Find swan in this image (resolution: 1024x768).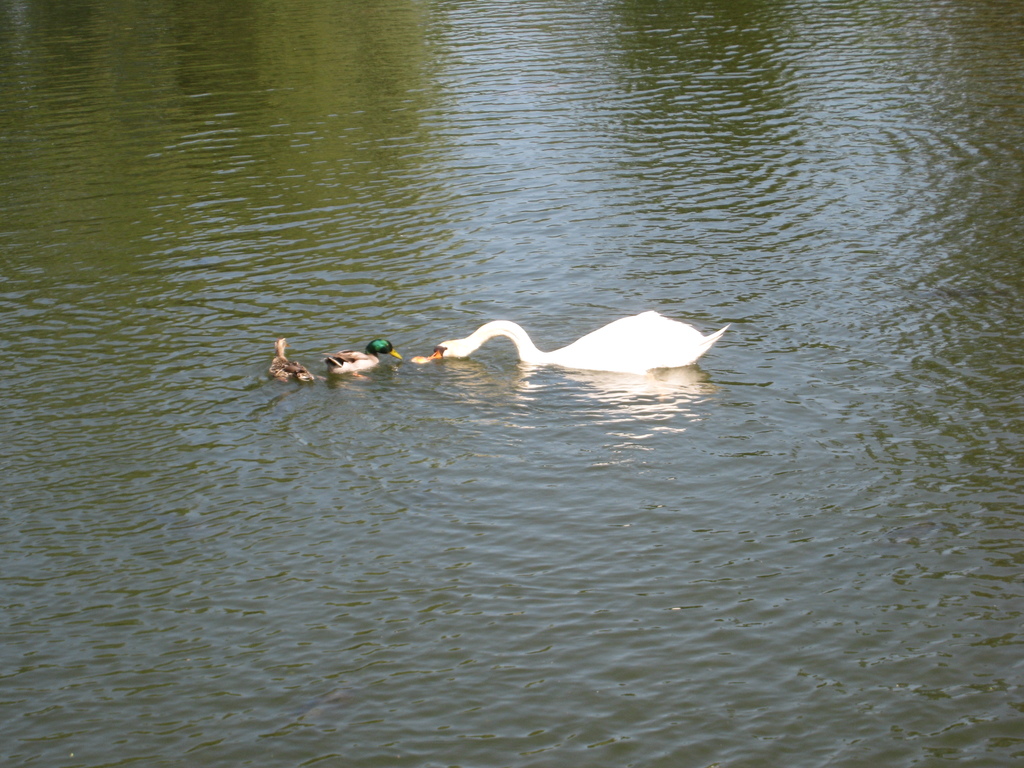
BBox(323, 339, 406, 380).
